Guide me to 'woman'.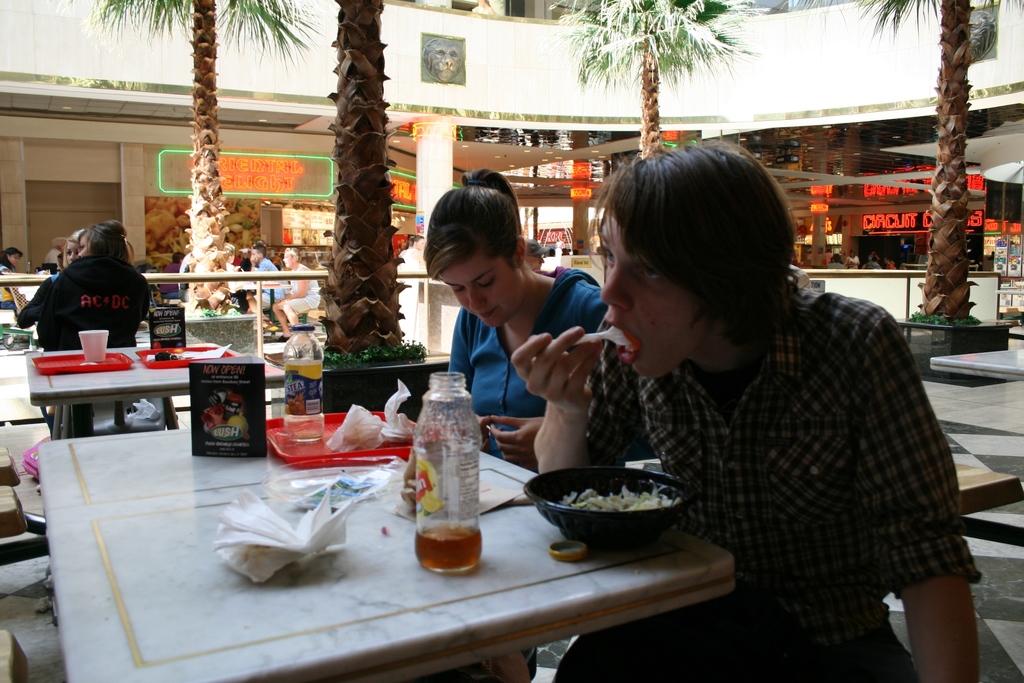
Guidance: left=417, top=168, right=614, bottom=465.
